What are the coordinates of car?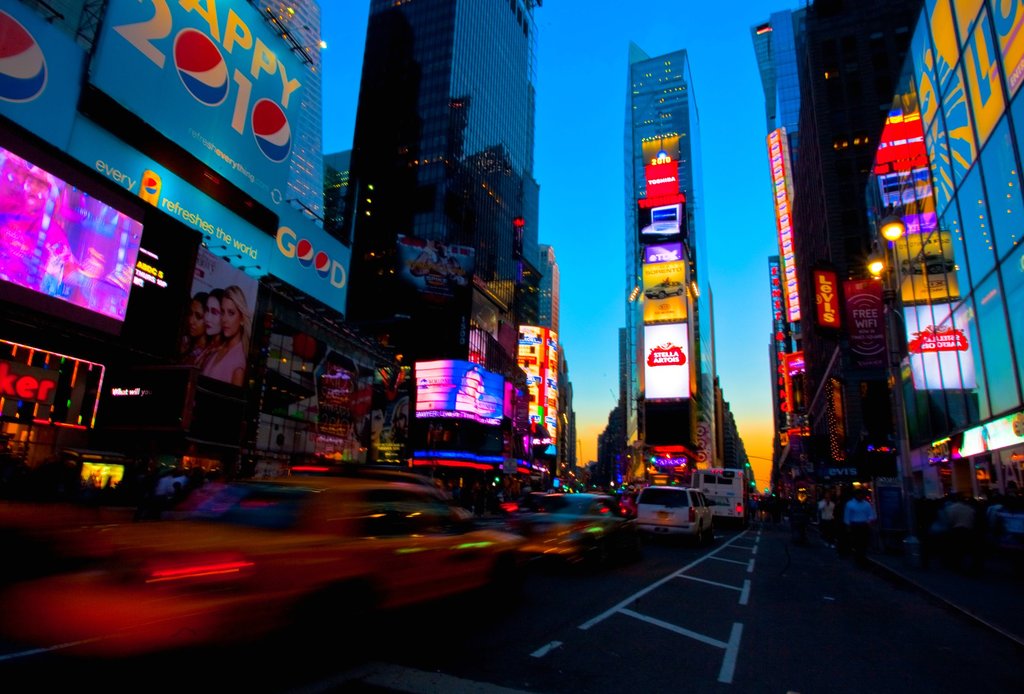
Rect(598, 488, 624, 529).
